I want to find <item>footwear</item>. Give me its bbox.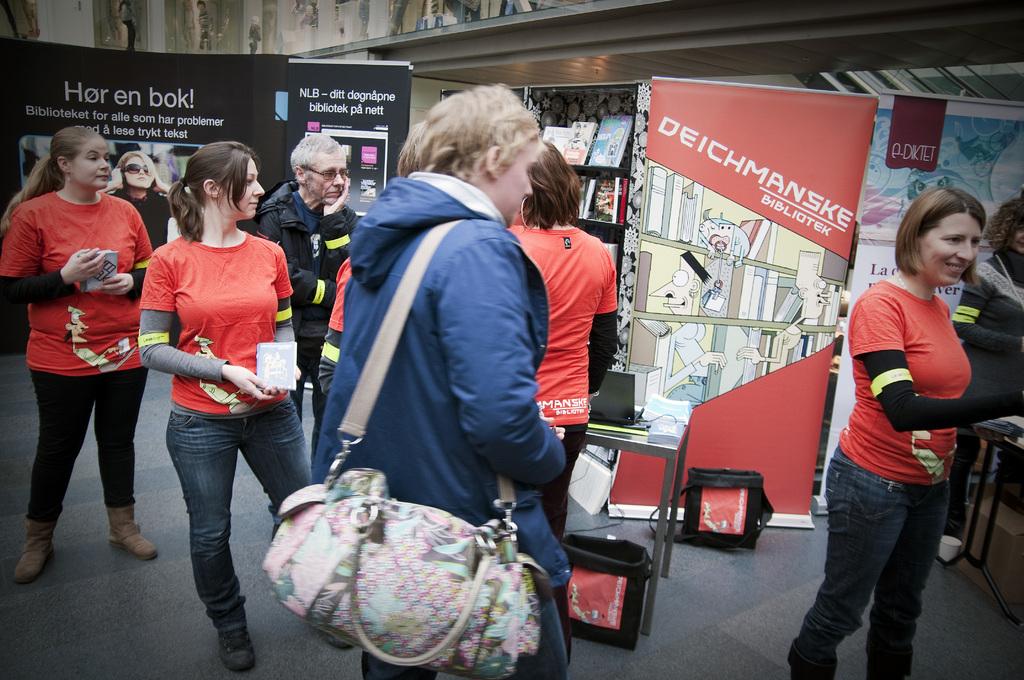
x1=107 y1=498 x2=158 y2=560.
